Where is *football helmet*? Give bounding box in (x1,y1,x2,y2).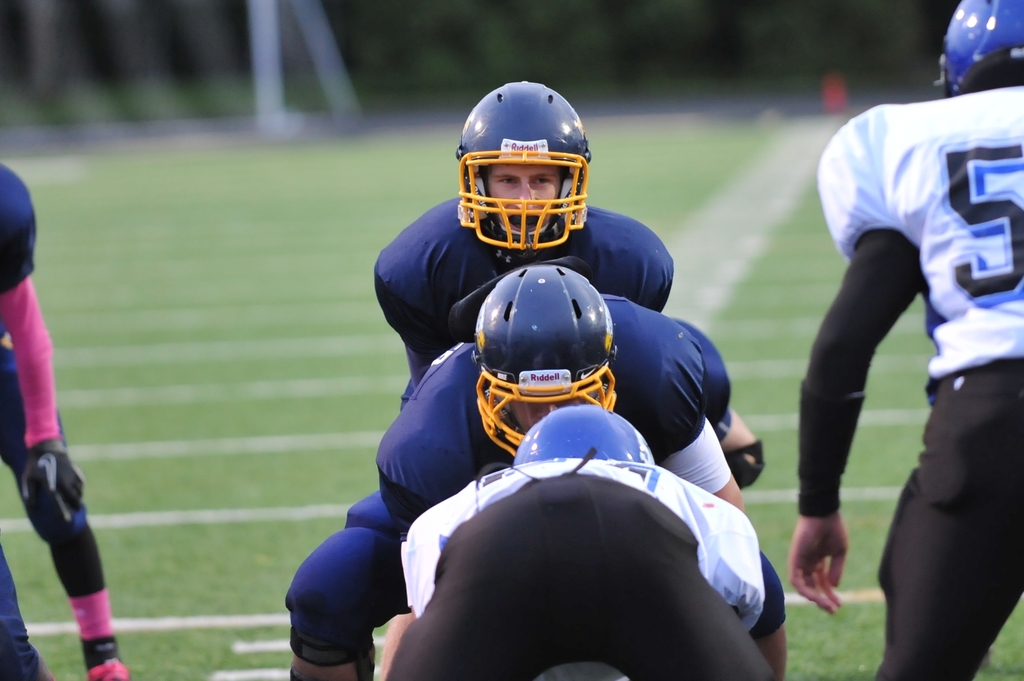
(472,259,628,459).
